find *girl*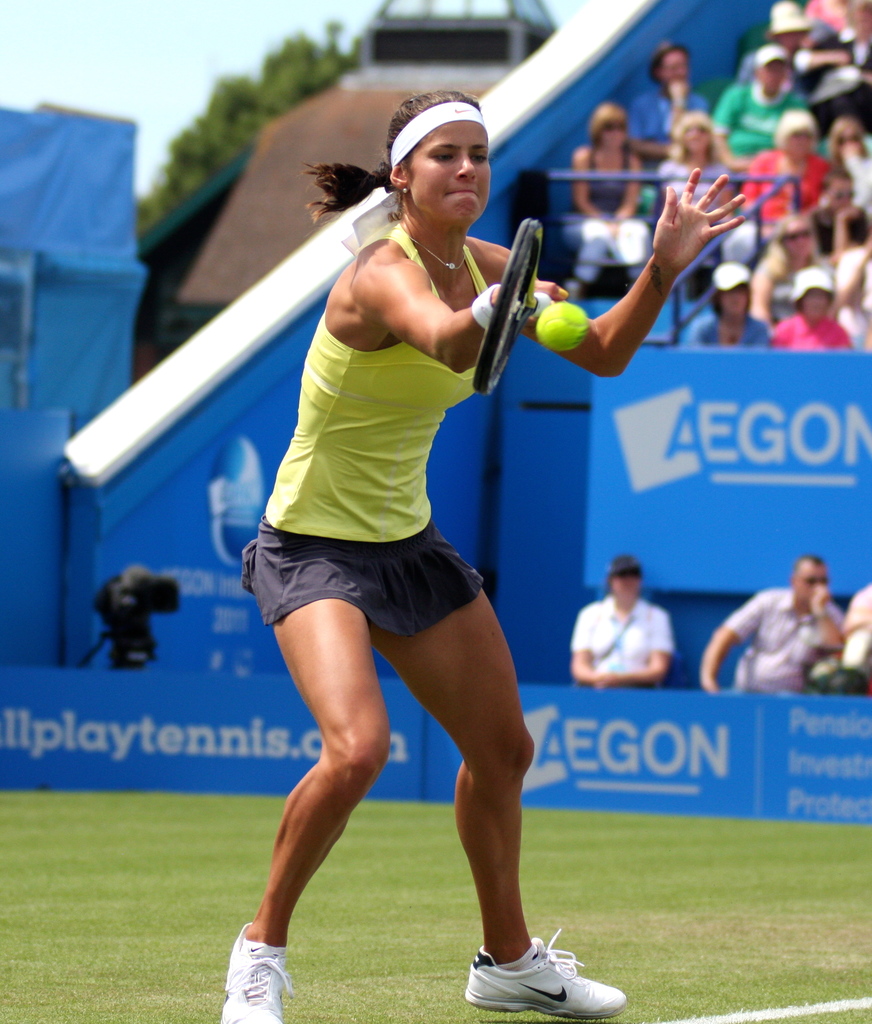
region(653, 112, 741, 245)
